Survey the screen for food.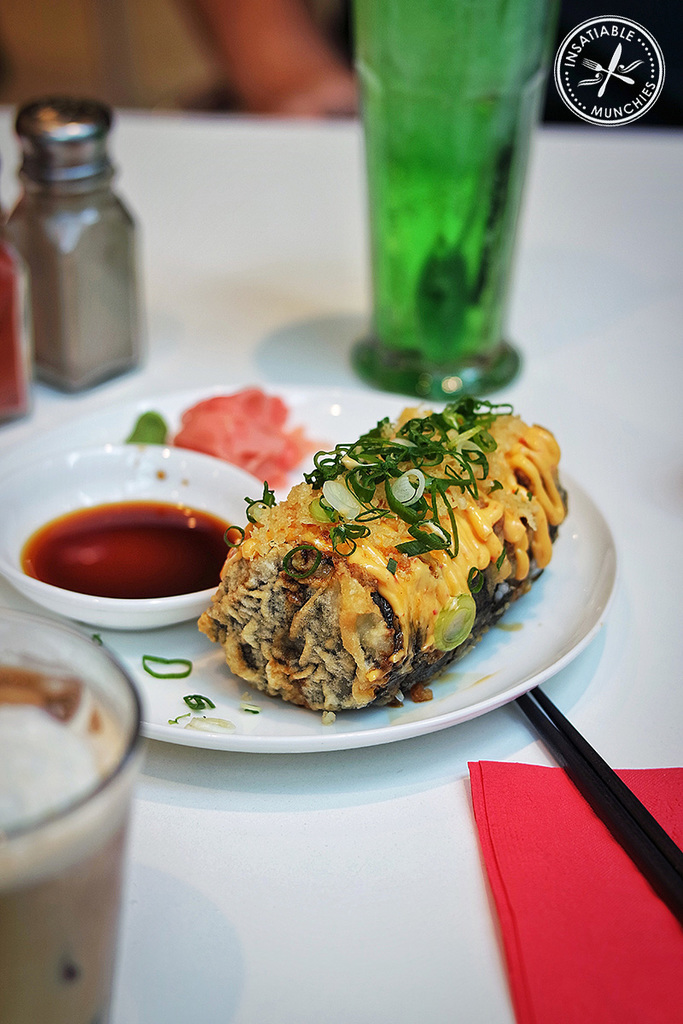
Survey found: rect(242, 408, 539, 710).
